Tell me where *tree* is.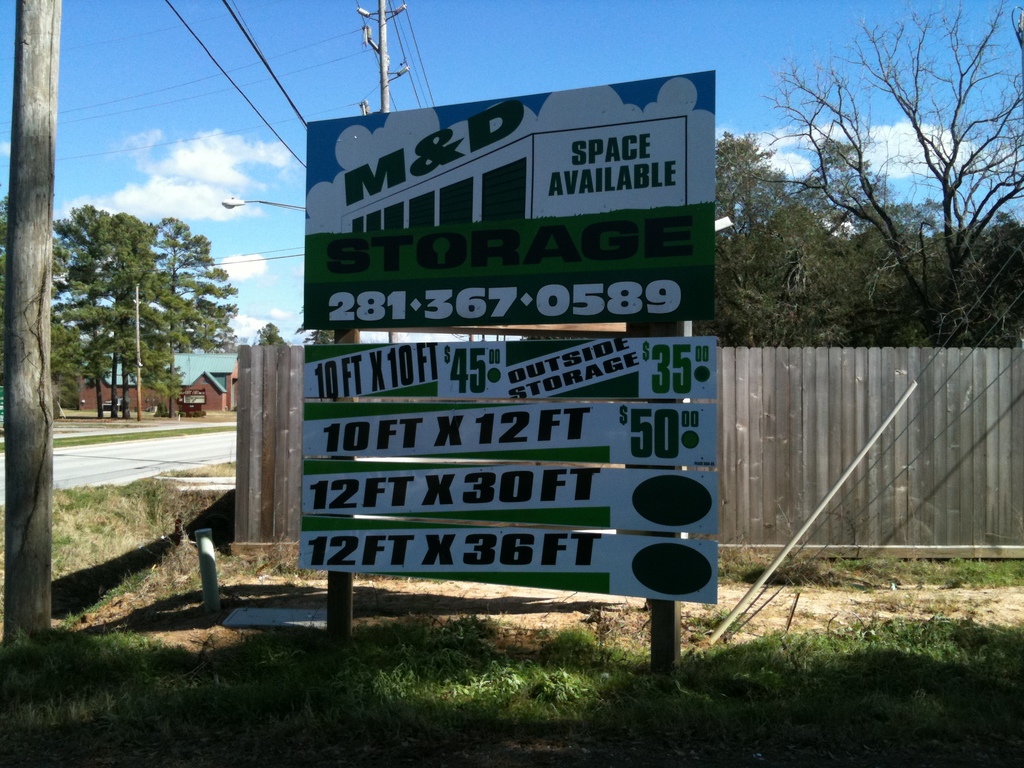
*tree* is at box=[295, 310, 335, 348].
